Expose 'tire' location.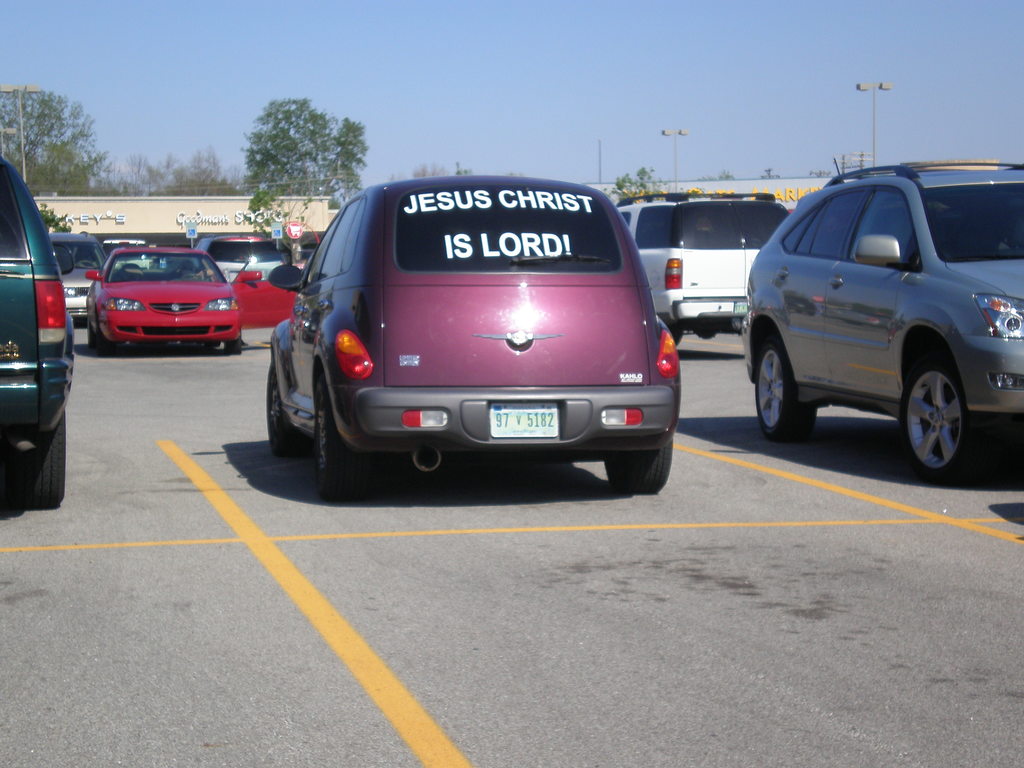
Exposed at box(313, 383, 366, 491).
